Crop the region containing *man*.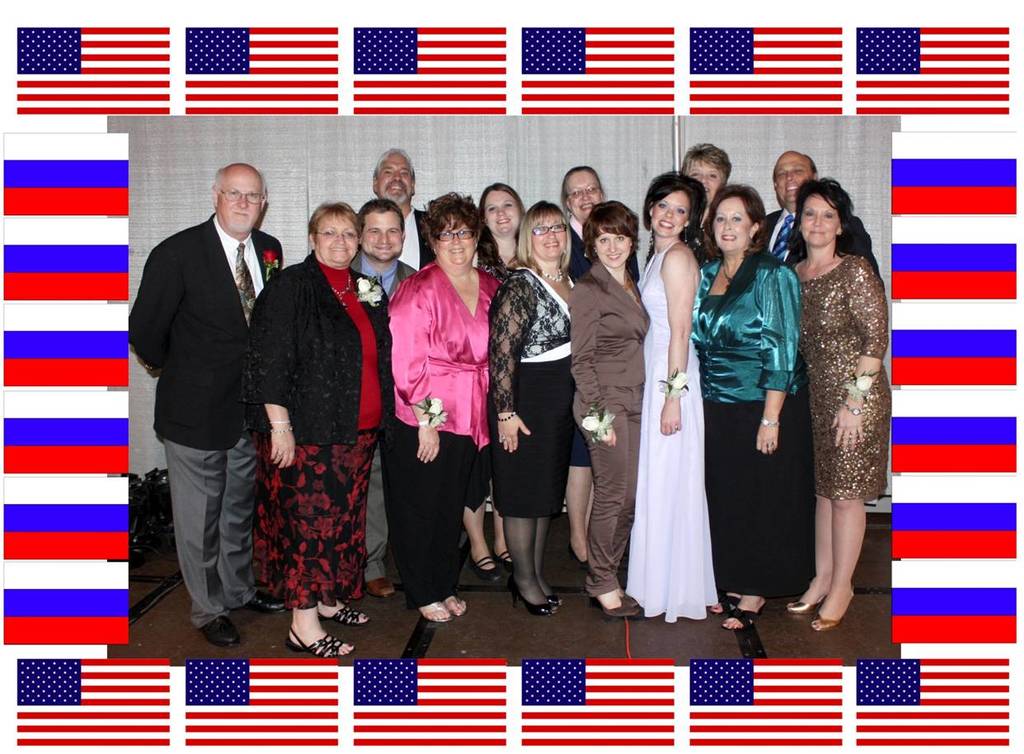
Crop region: <region>353, 199, 423, 601</region>.
